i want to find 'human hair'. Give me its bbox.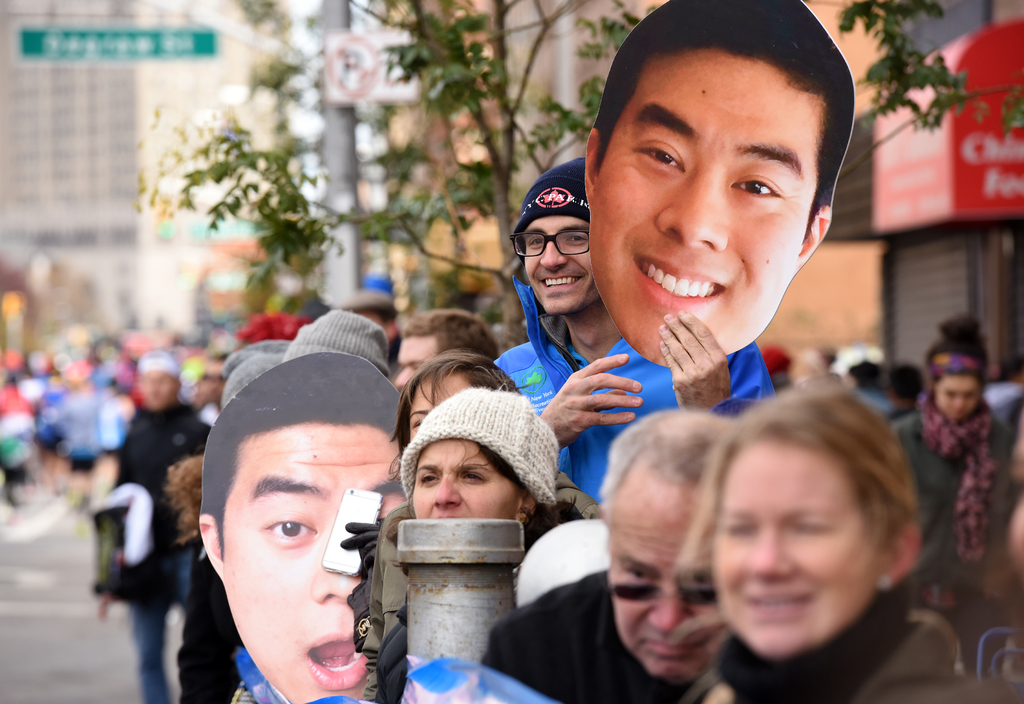
detection(199, 350, 403, 556).
